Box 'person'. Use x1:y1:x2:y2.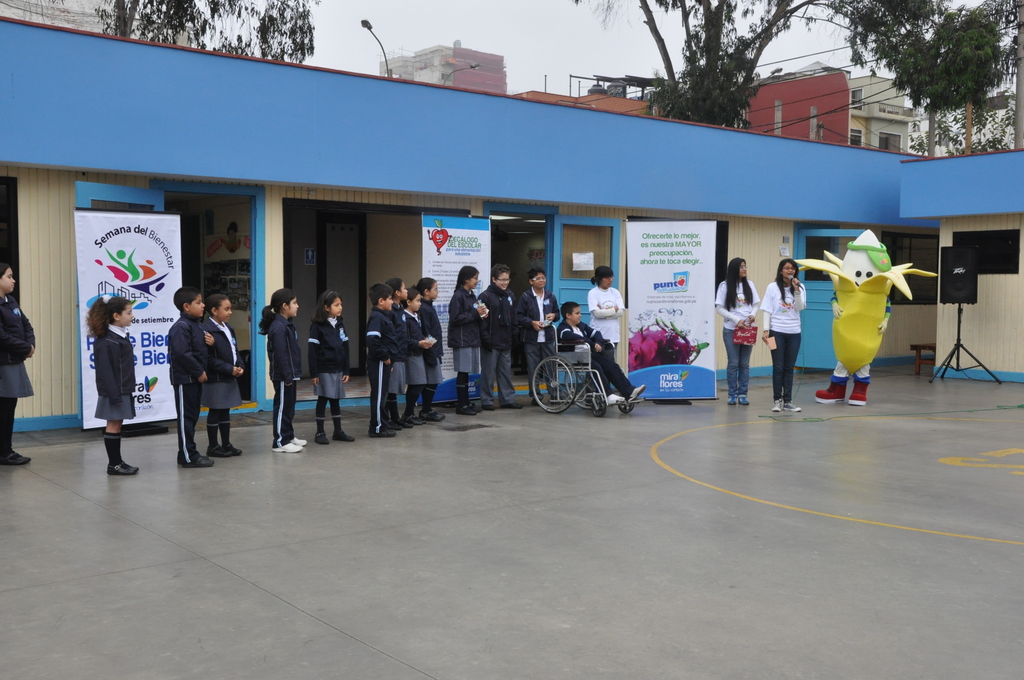
198:294:250:457.
